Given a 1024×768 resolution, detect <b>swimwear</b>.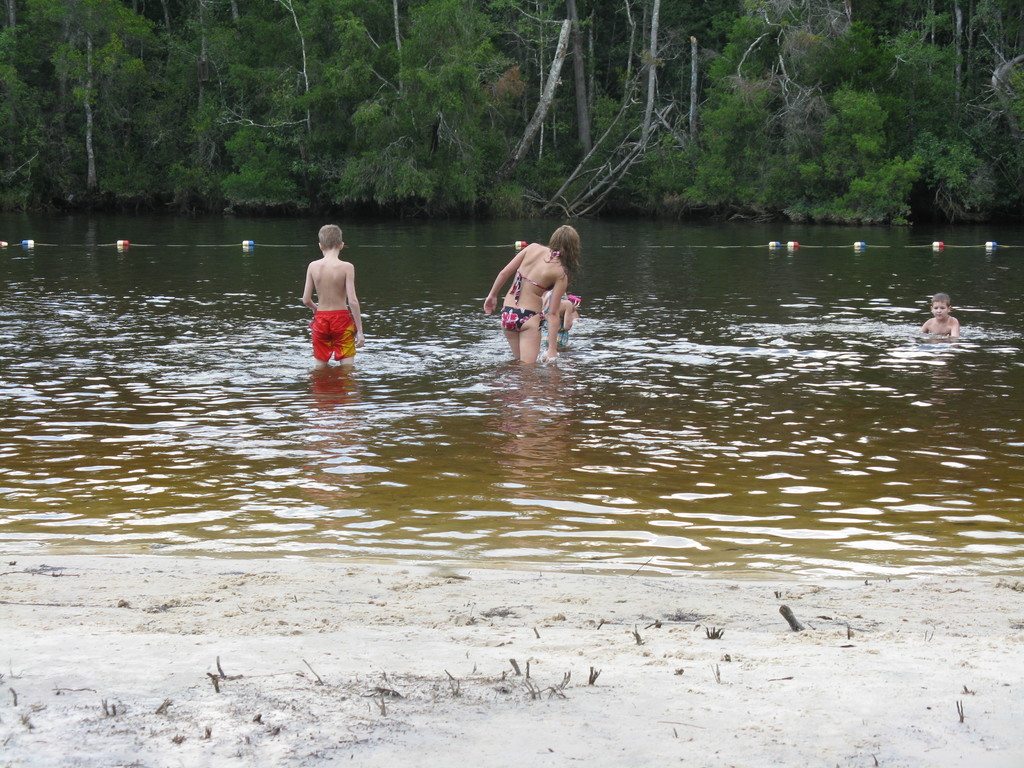
detection(545, 293, 571, 353).
